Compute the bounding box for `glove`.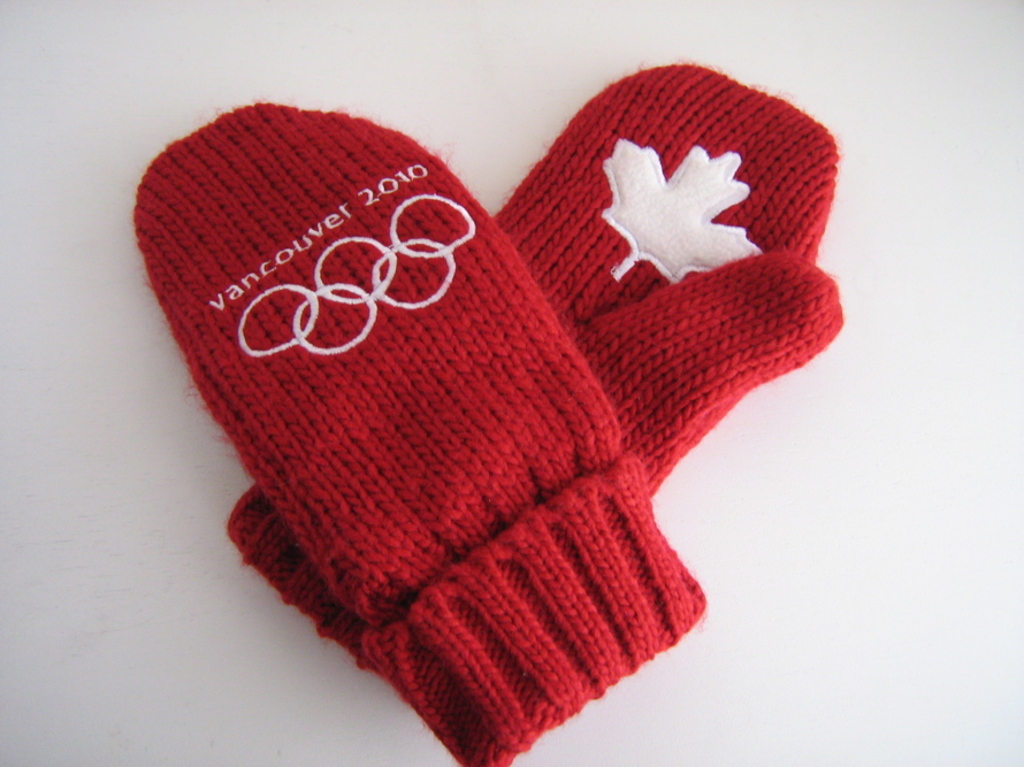
226:59:848:744.
